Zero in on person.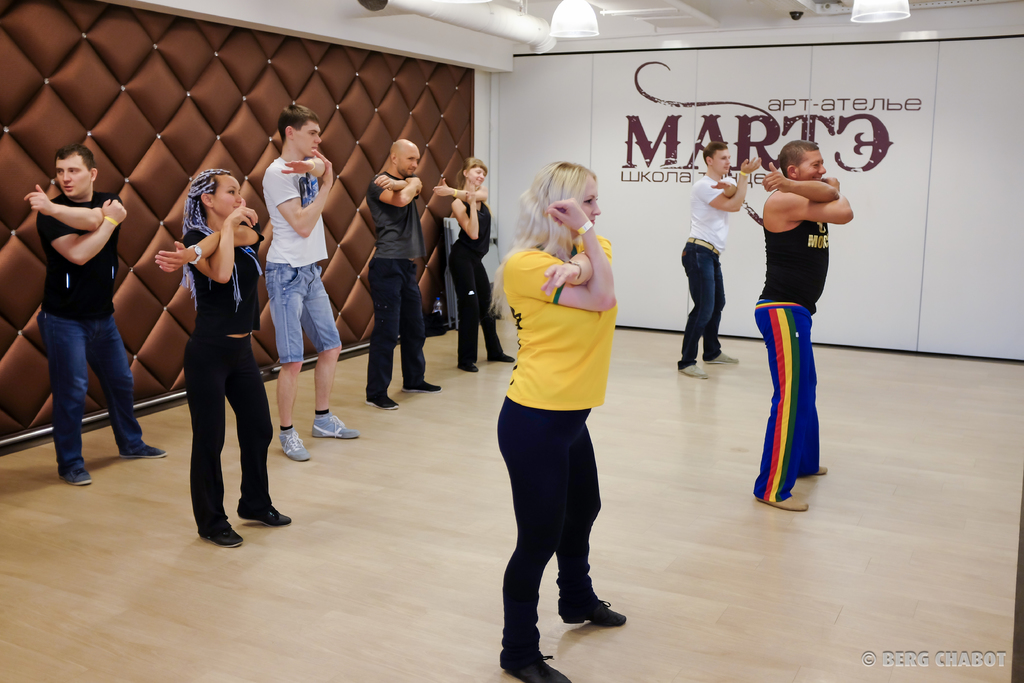
Zeroed in: locate(362, 138, 439, 409).
